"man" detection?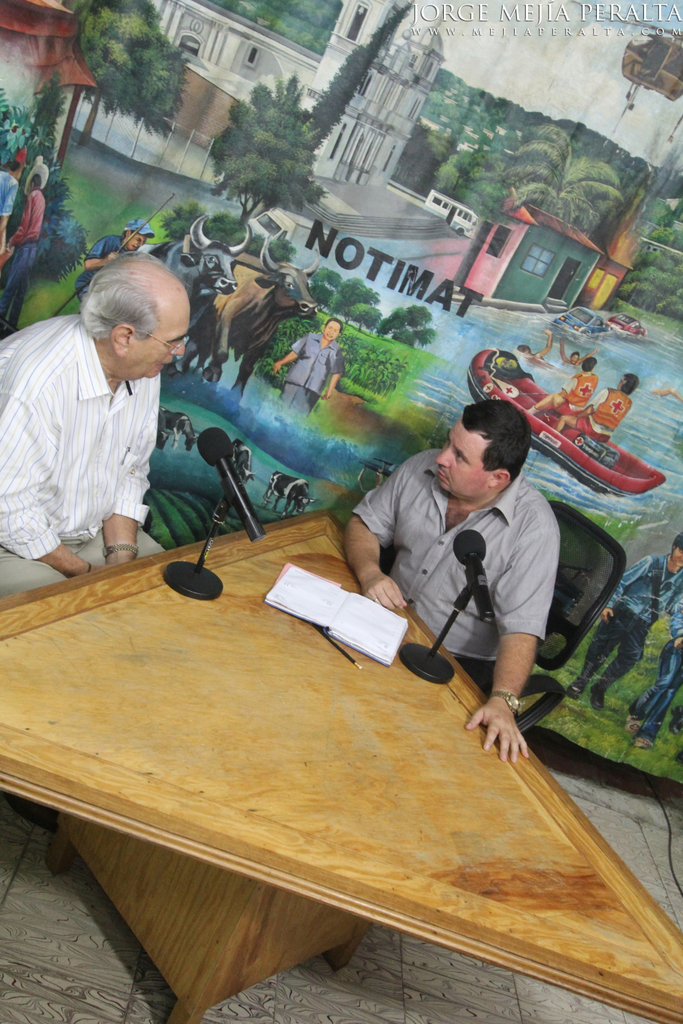
<bbox>555, 372, 639, 447</bbox>
